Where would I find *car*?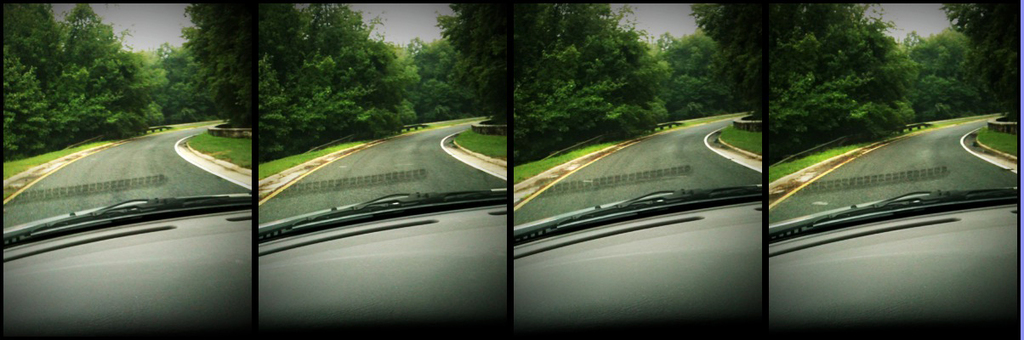
At (2, 0, 250, 339).
